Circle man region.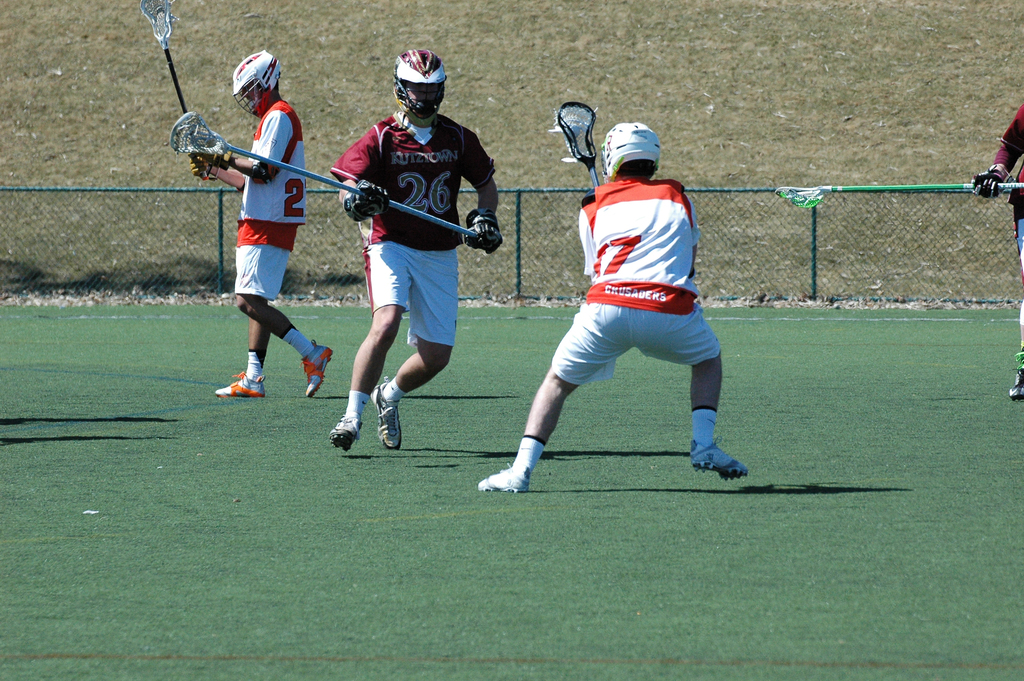
Region: 326,49,505,452.
